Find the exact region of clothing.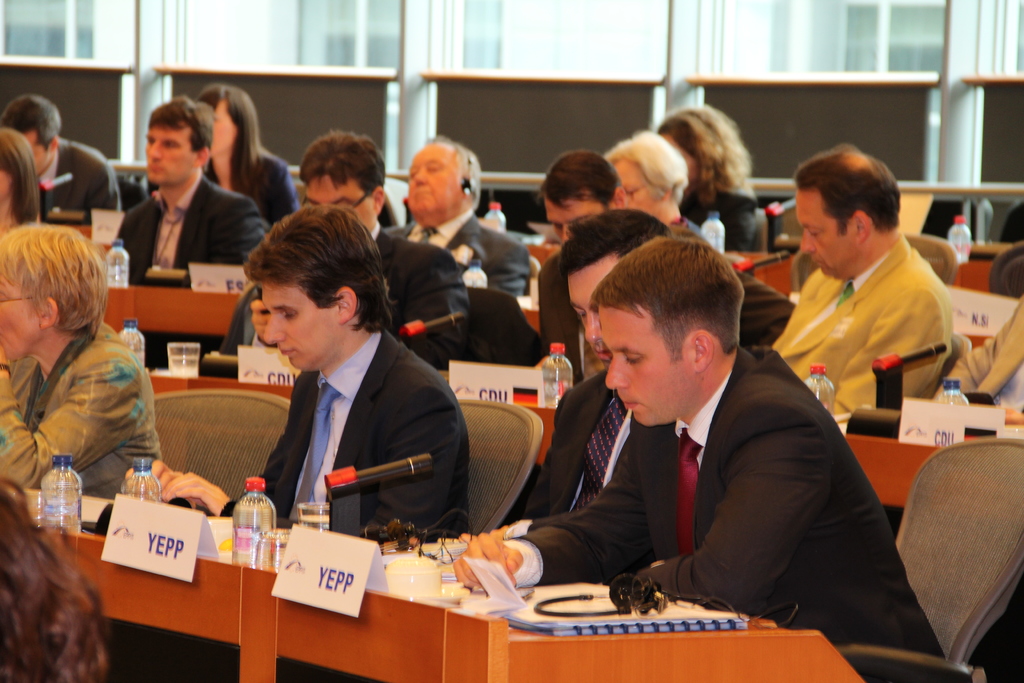
Exact region: (0, 320, 161, 508).
